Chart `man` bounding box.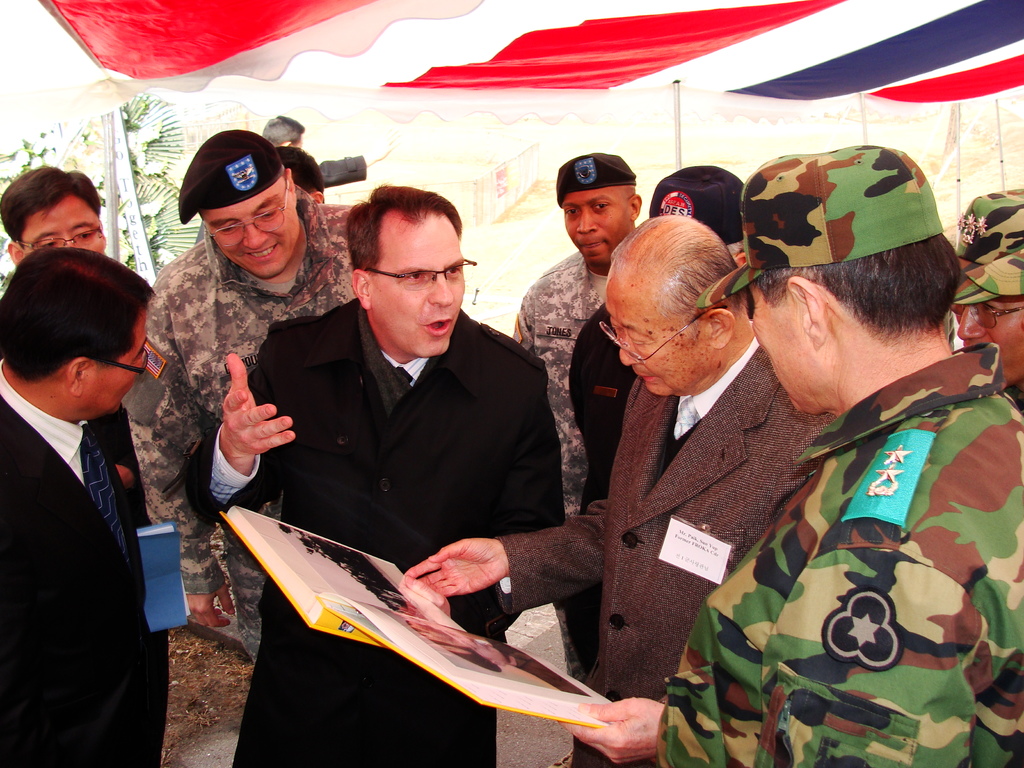
Charted: 506:145:643:688.
